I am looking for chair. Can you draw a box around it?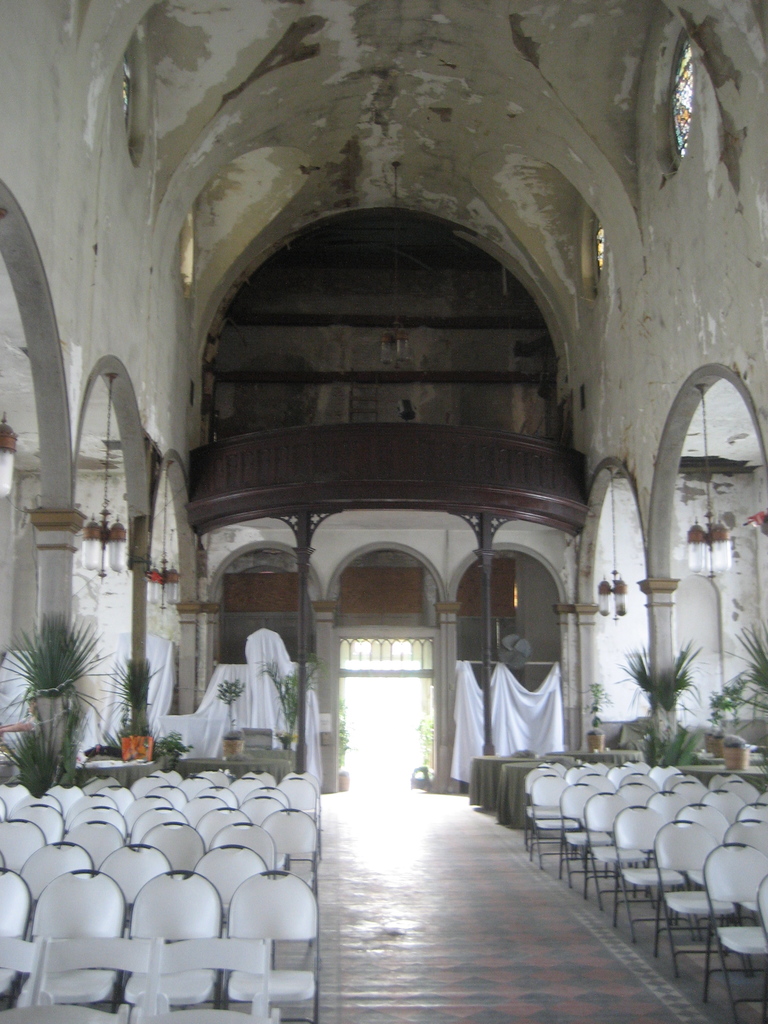
Sure, the bounding box is (0, 868, 32, 1006).
